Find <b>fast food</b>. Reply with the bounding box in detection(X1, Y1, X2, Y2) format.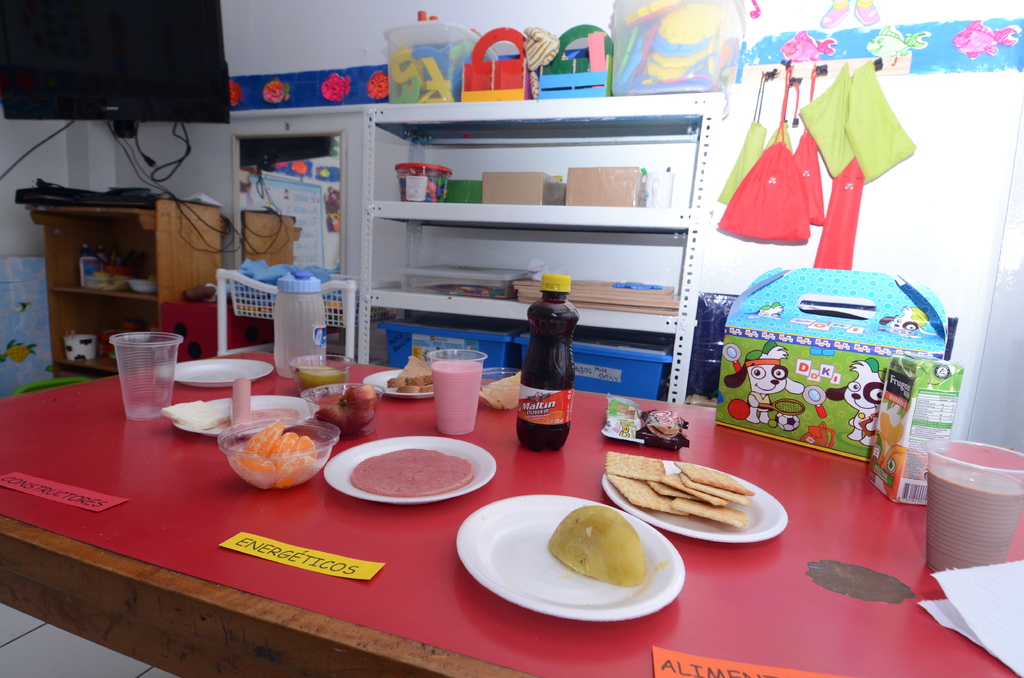
detection(627, 465, 781, 552).
